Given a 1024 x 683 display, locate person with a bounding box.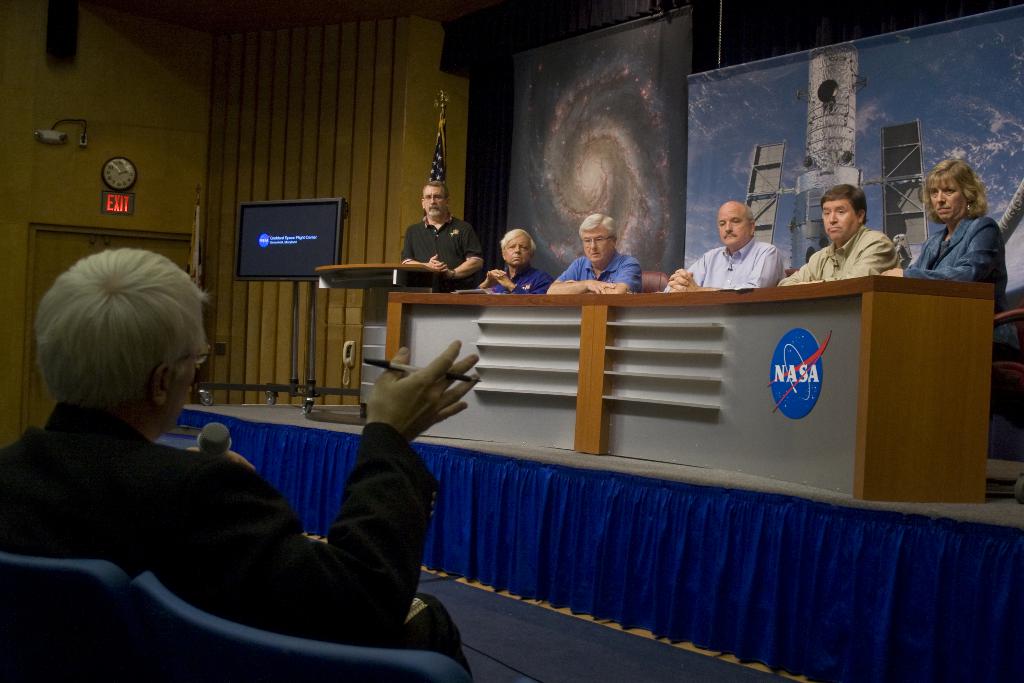
Located: BBox(548, 215, 644, 293).
